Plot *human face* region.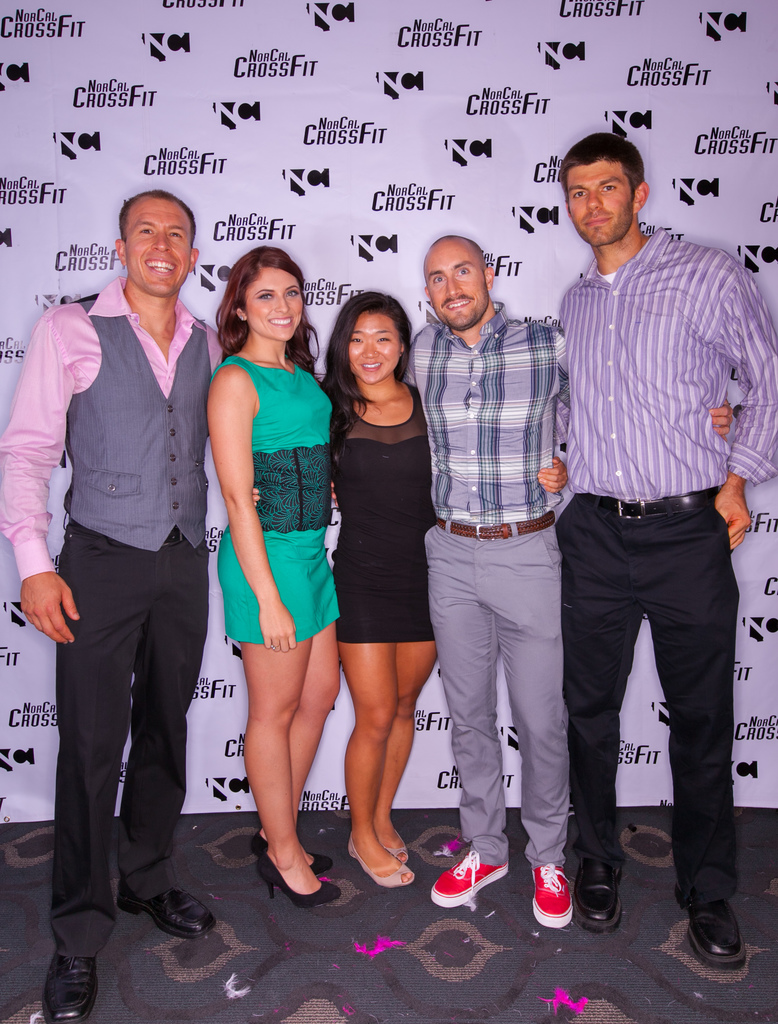
Plotted at <box>124,200,190,298</box>.
